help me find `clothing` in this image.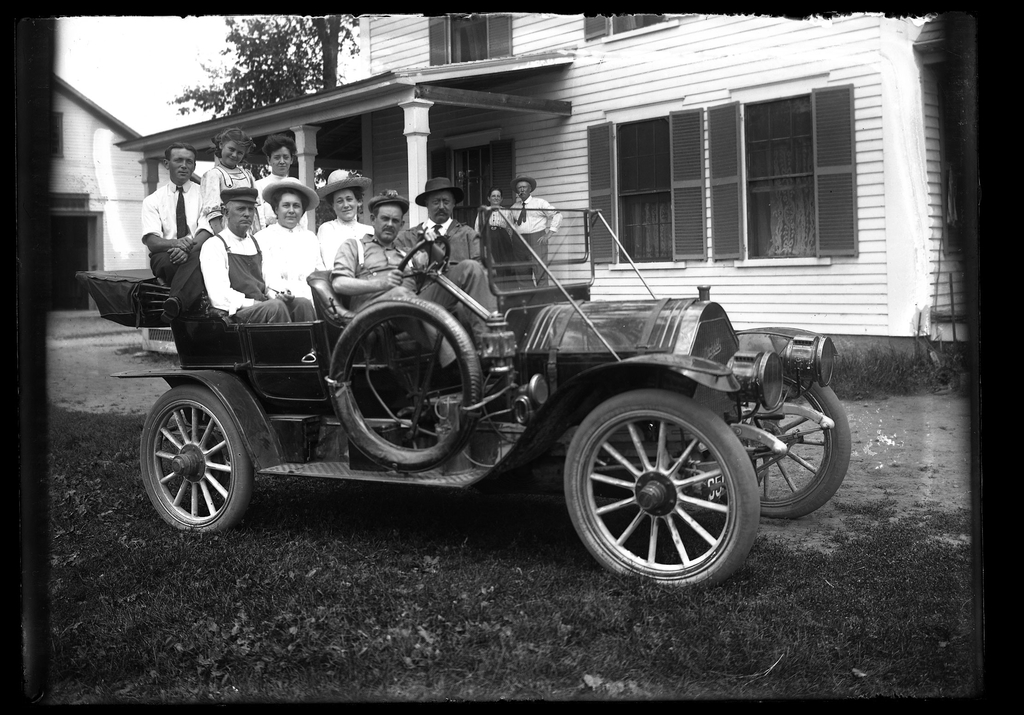
Found it: [199, 220, 316, 331].
